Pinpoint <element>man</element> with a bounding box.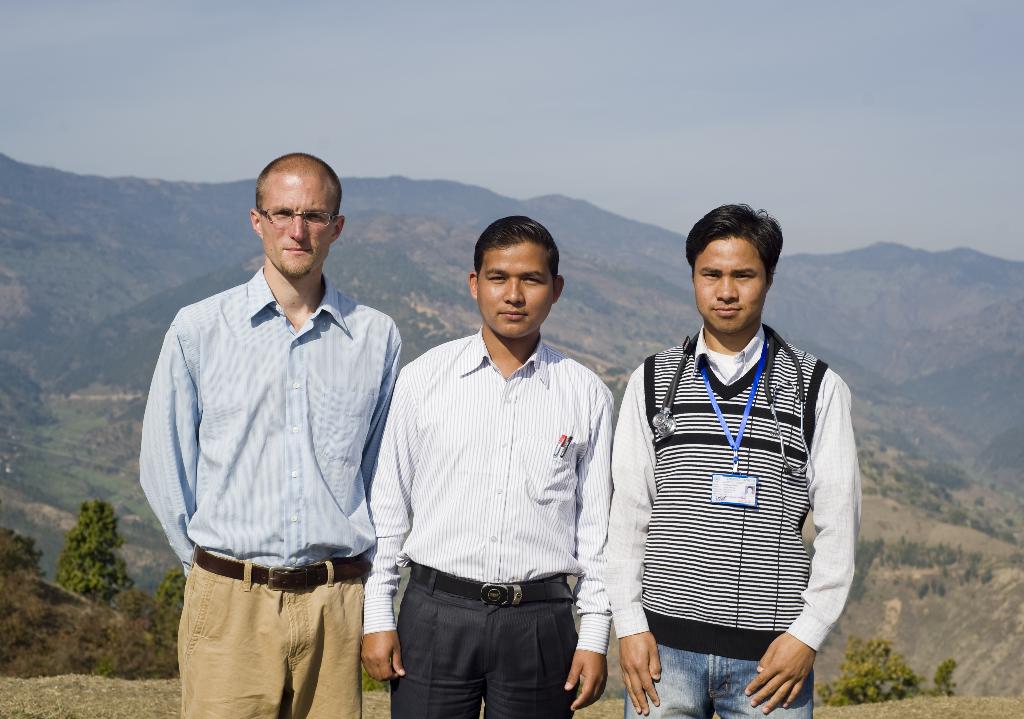
box=[604, 201, 865, 718].
